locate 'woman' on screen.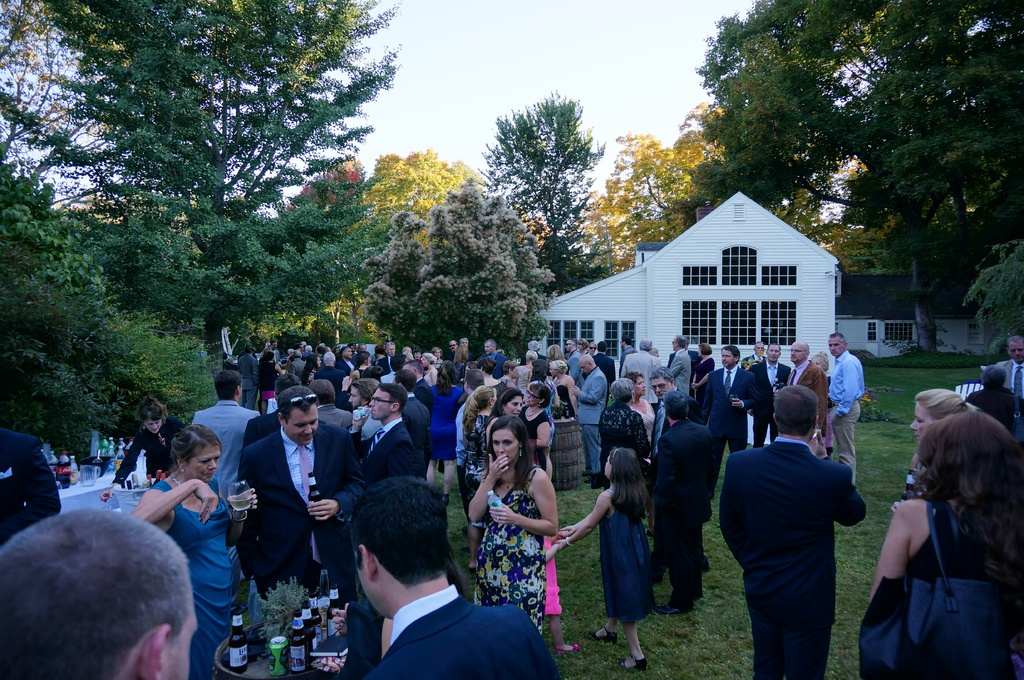
On screen at 99,398,201,503.
